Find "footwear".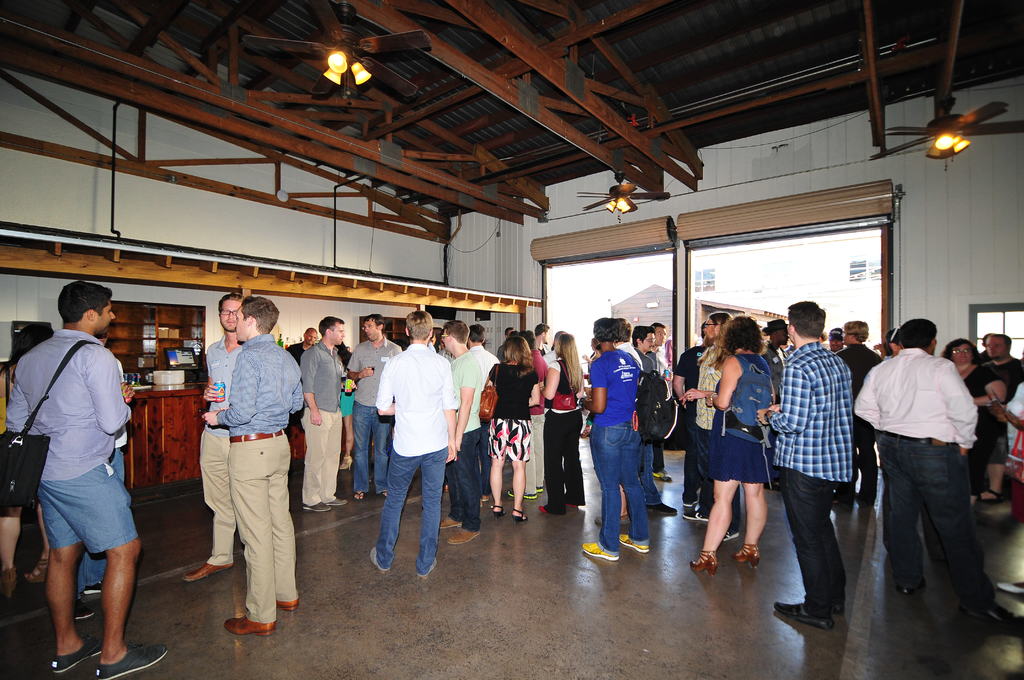
97 640 170 679.
